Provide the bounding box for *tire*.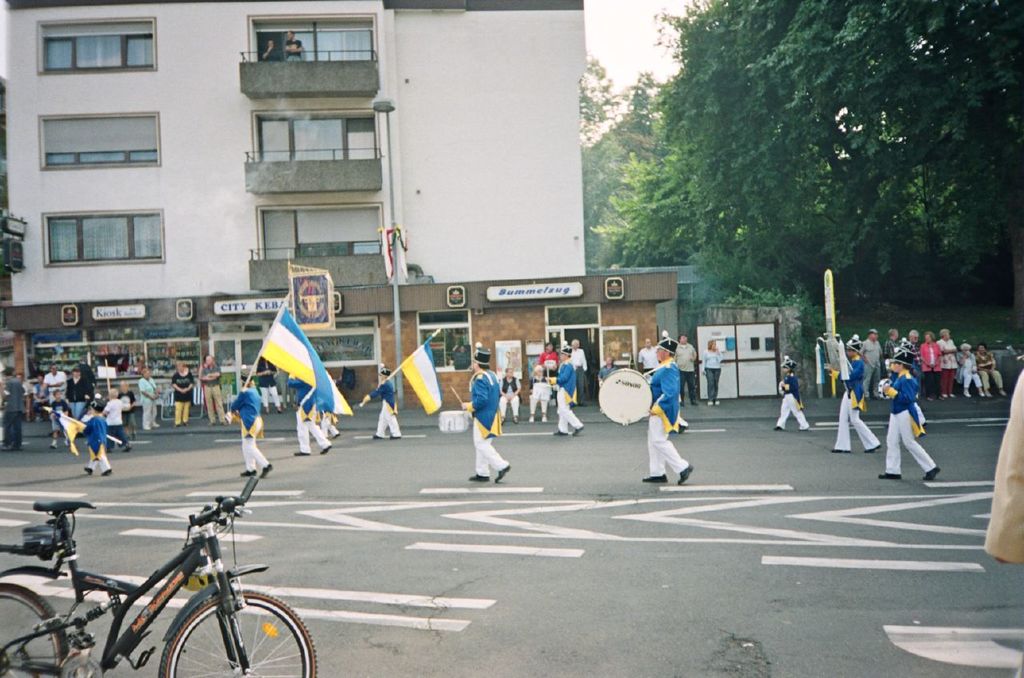
[x1=161, y1=585, x2=314, y2=677].
